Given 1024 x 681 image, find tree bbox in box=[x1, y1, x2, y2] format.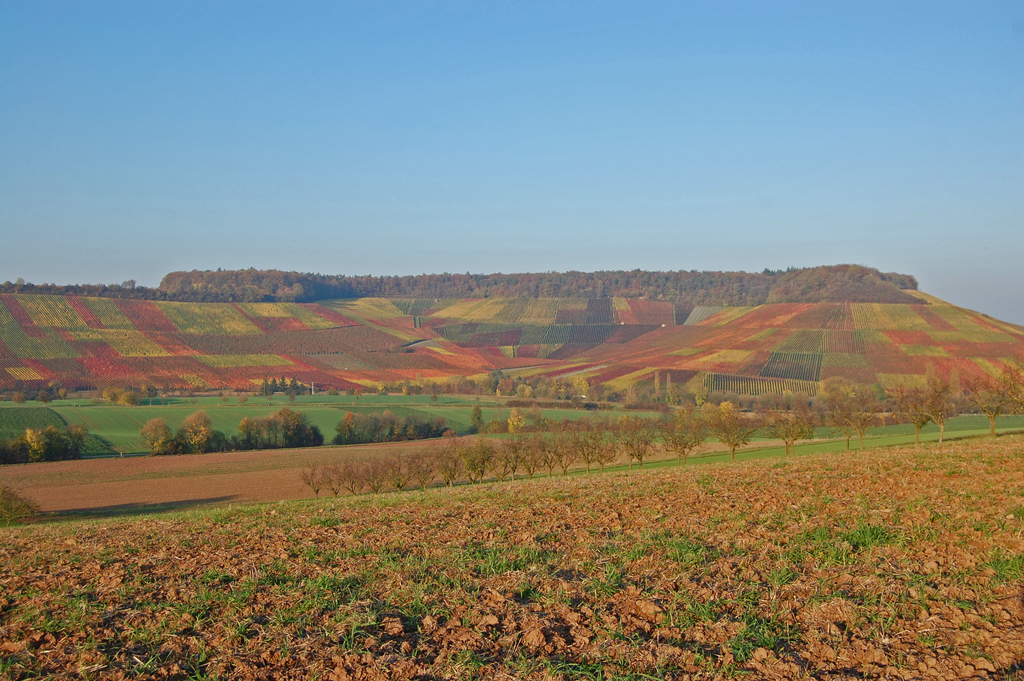
box=[295, 454, 349, 499].
